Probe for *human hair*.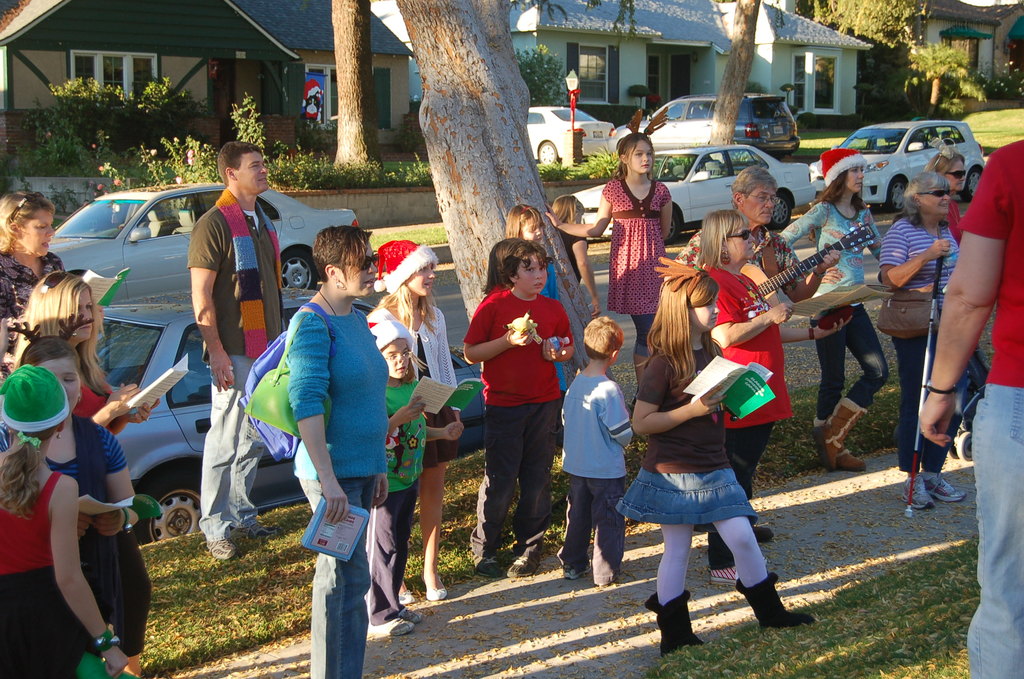
Probe result: <bbox>646, 274, 721, 395</bbox>.
